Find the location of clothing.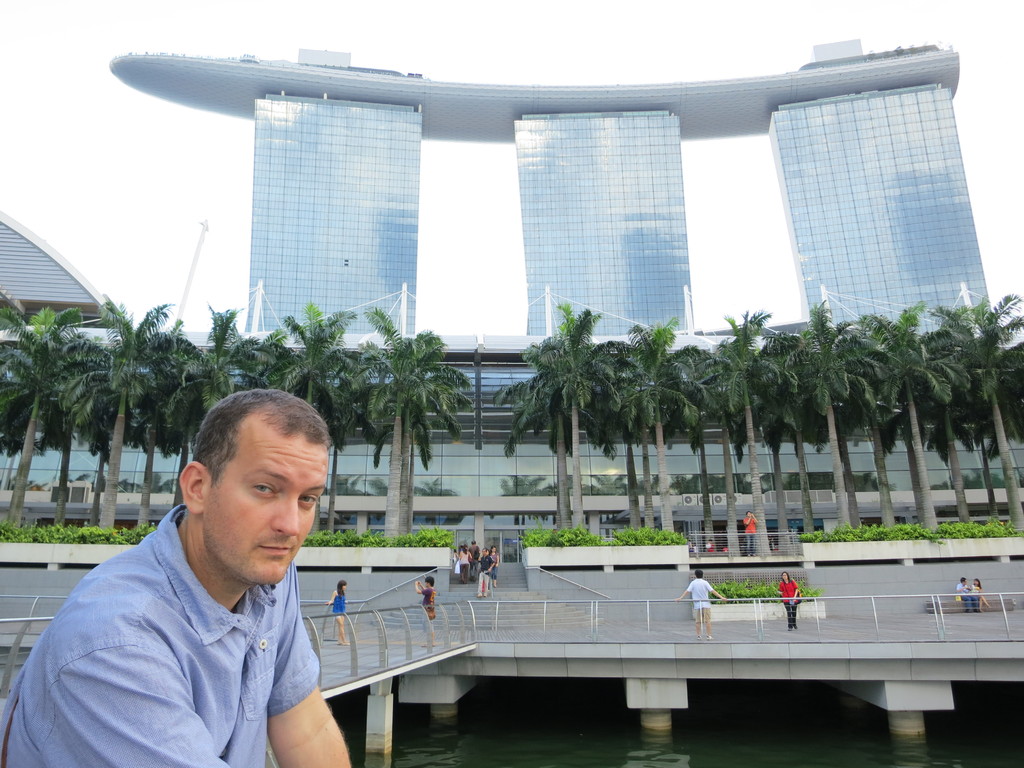
Location: <region>682, 574, 713, 626</region>.
